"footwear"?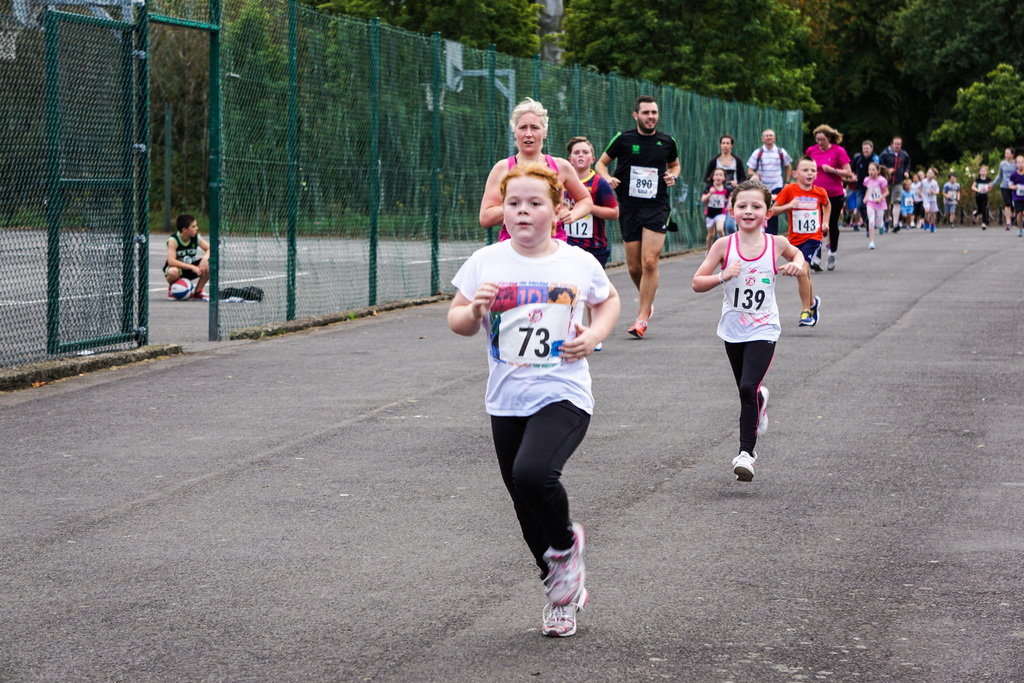
752,385,777,431
